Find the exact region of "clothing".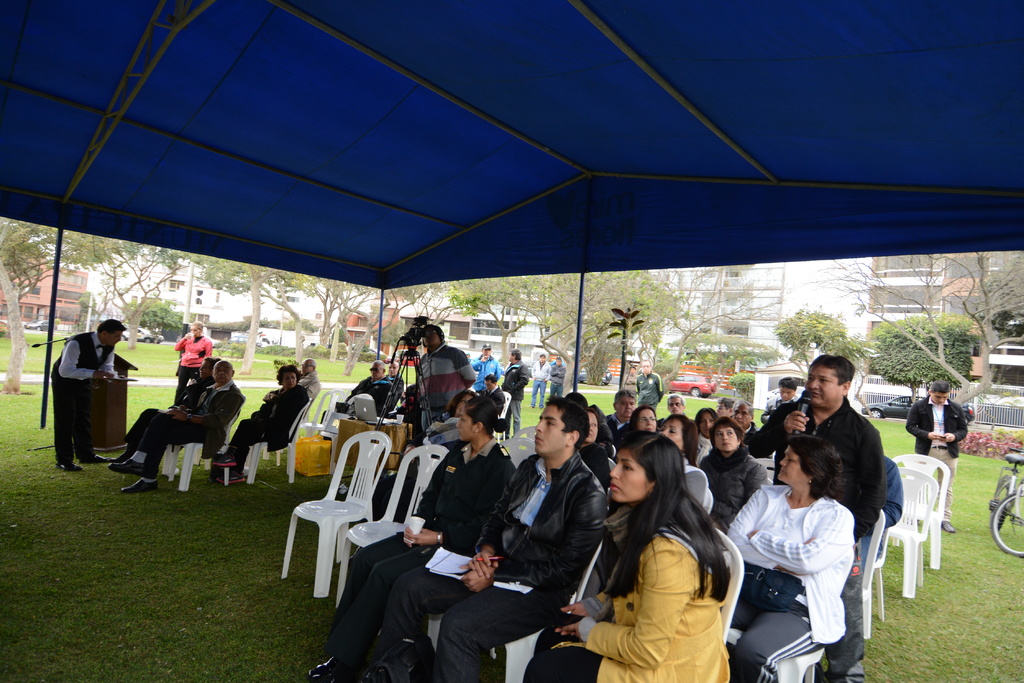
Exact region: box(38, 319, 134, 471).
